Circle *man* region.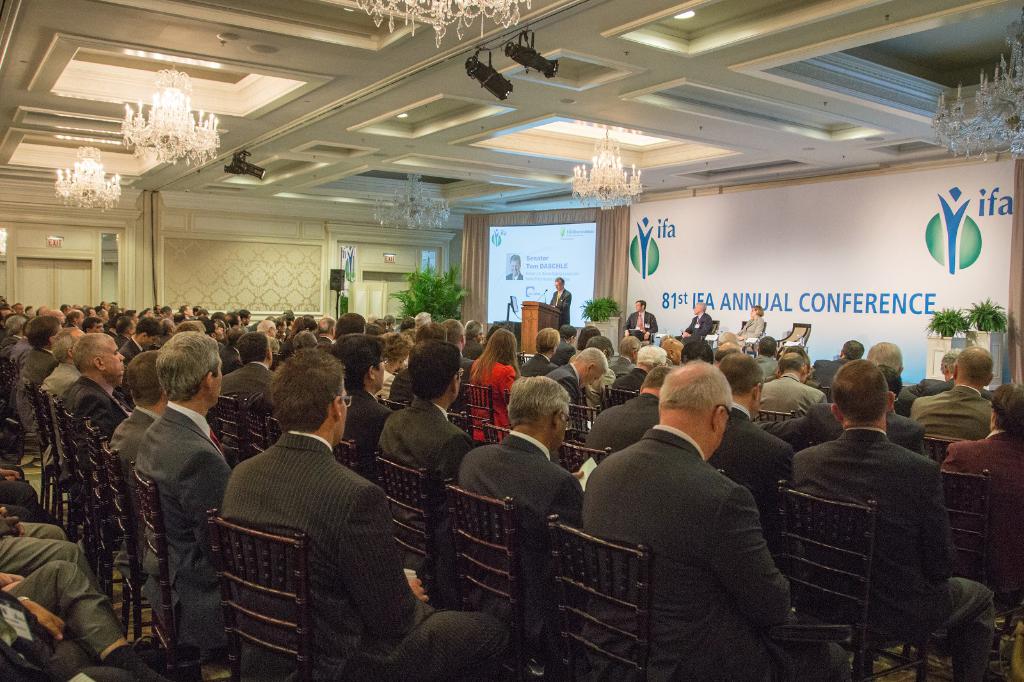
Region: [729,299,769,346].
